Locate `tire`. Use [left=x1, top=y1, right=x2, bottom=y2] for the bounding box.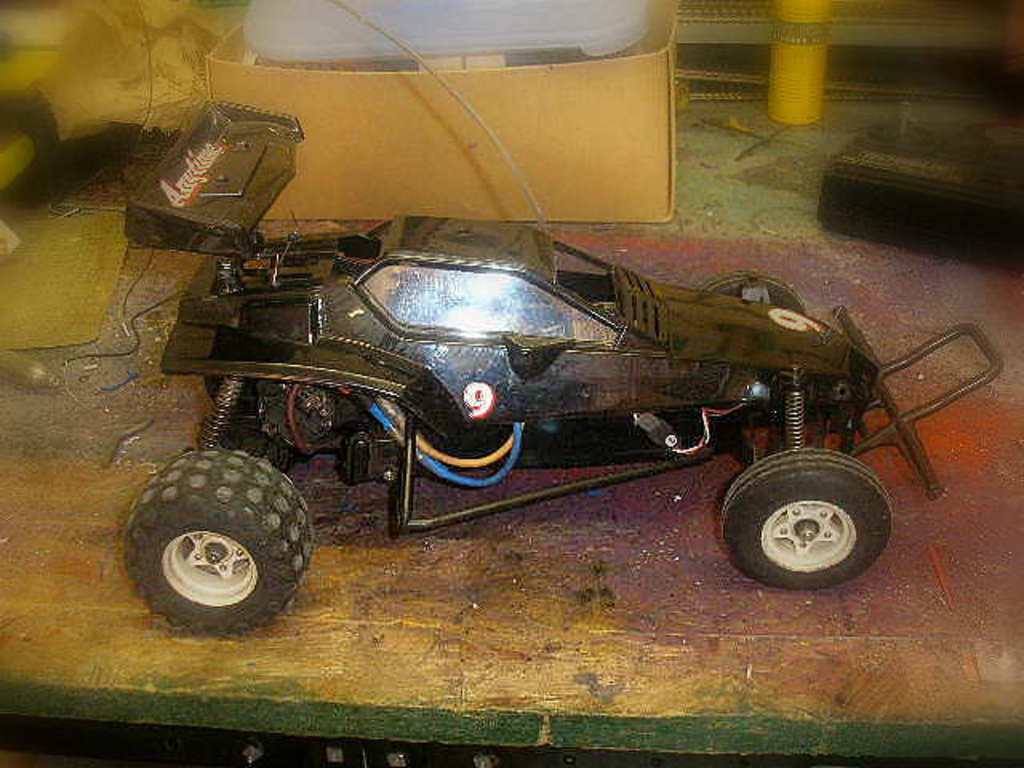
[left=698, top=270, right=806, bottom=315].
